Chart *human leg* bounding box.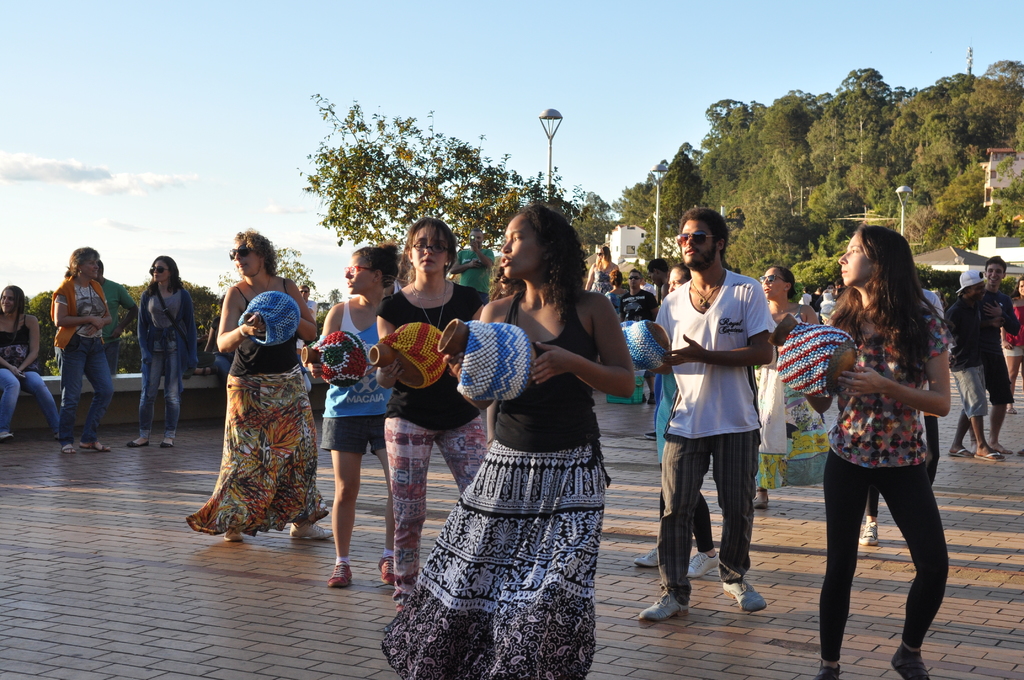
Charted: <box>724,416,753,609</box>.
